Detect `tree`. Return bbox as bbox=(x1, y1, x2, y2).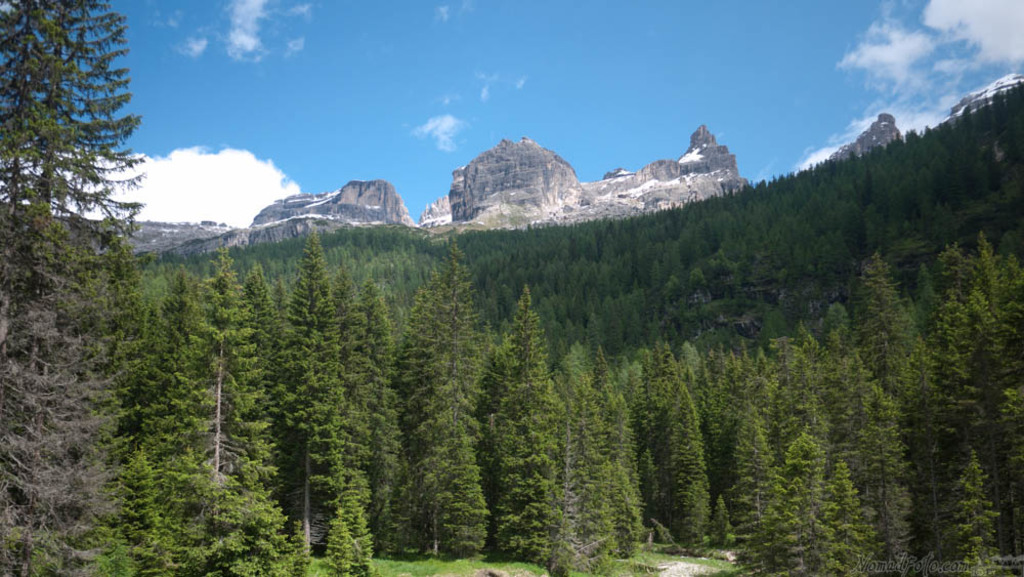
bbox=(675, 344, 779, 575).
